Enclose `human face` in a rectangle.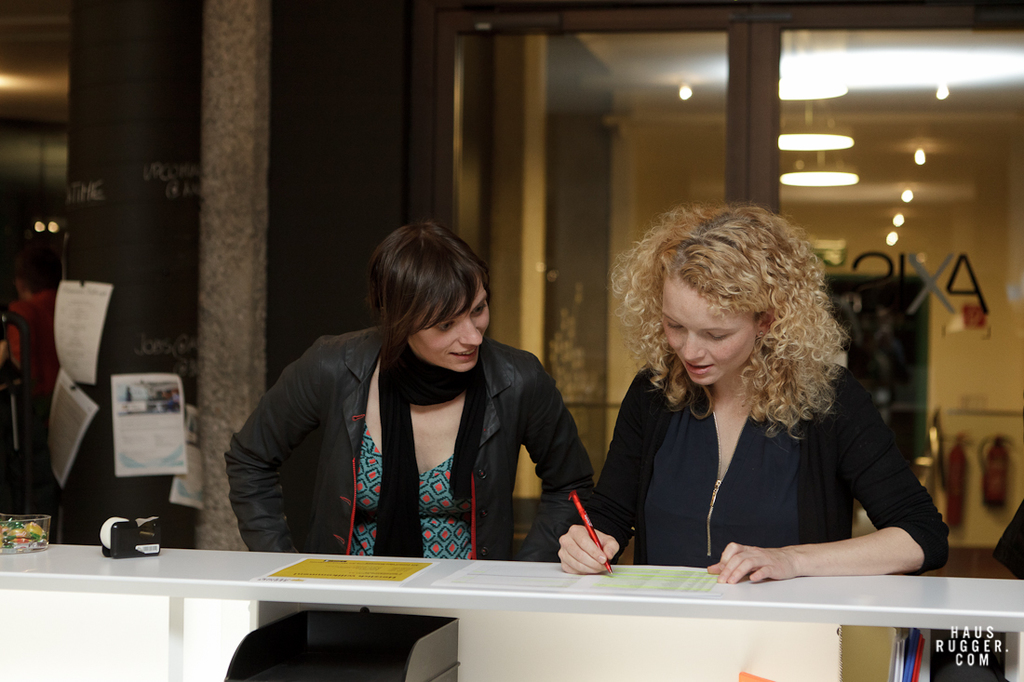
(659, 268, 764, 393).
